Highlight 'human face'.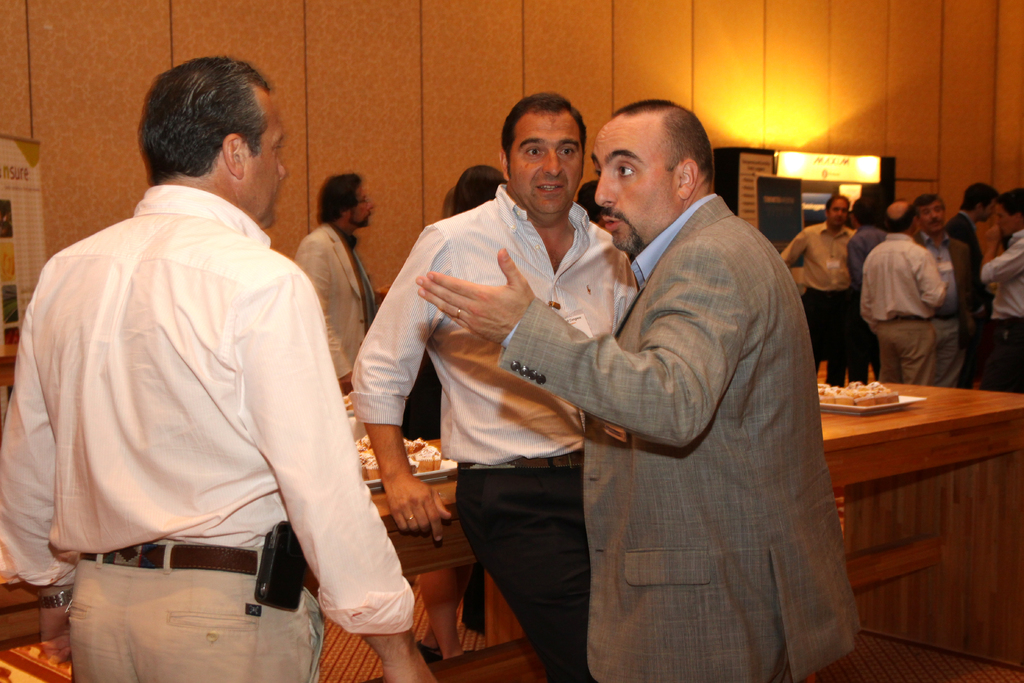
Highlighted region: x1=920 y1=203 x2=943 y2=231.
